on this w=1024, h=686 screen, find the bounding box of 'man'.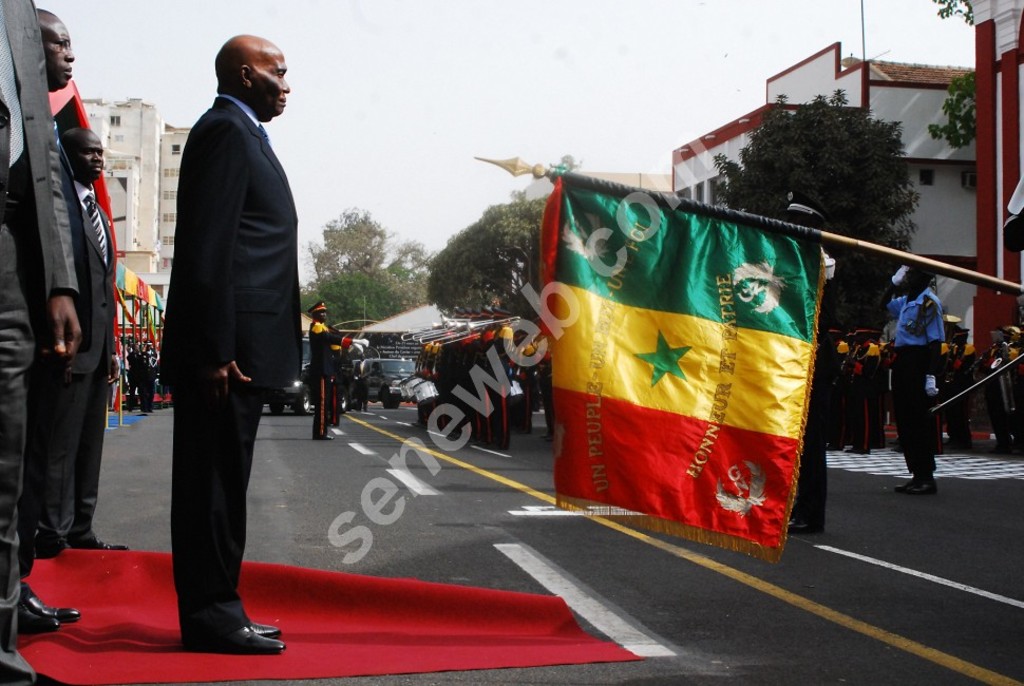
Bounding box: 759:199:835:541.
